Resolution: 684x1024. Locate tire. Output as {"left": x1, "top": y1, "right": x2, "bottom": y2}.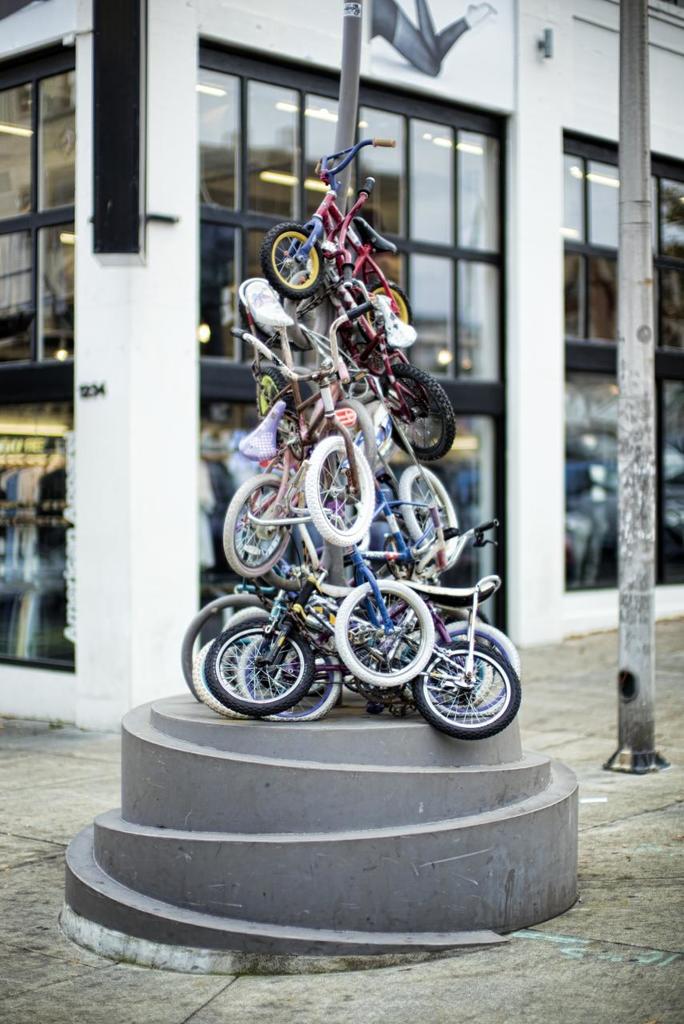
{"left": 423, "top": 614, "right": 522, "bottom": 716}.
